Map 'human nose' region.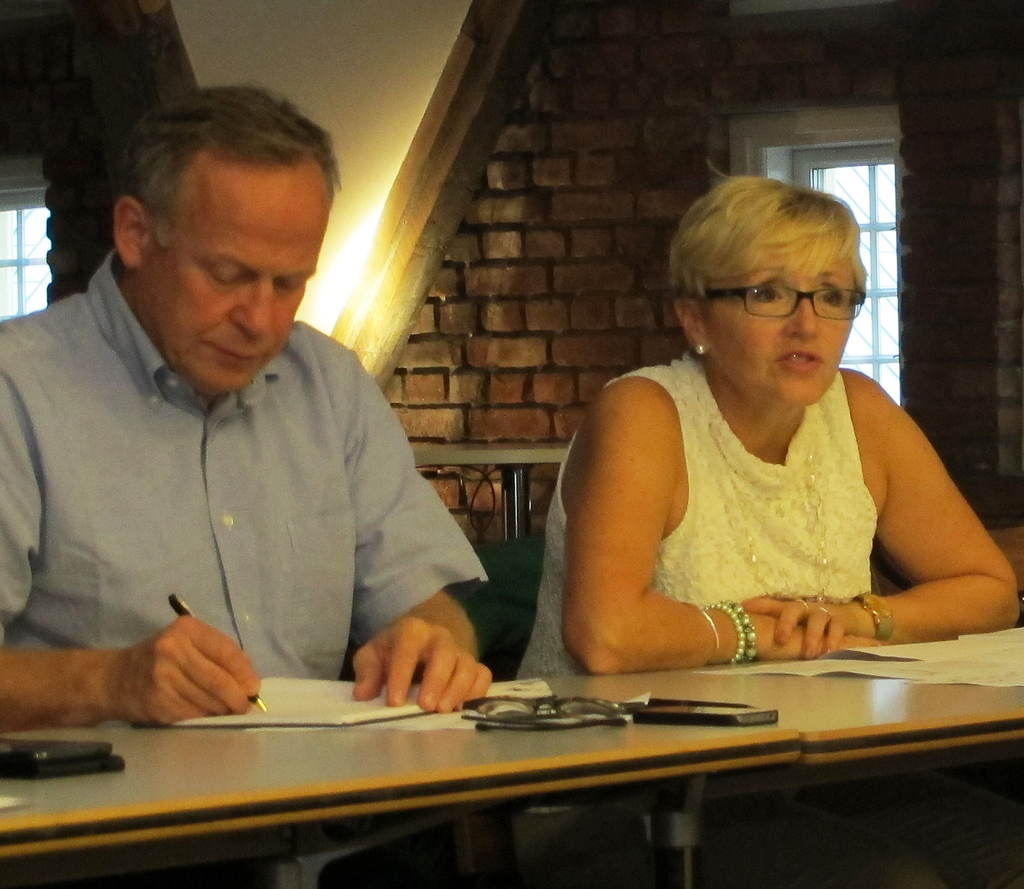
Mapped to Rect(787, 287, 821, 342).
